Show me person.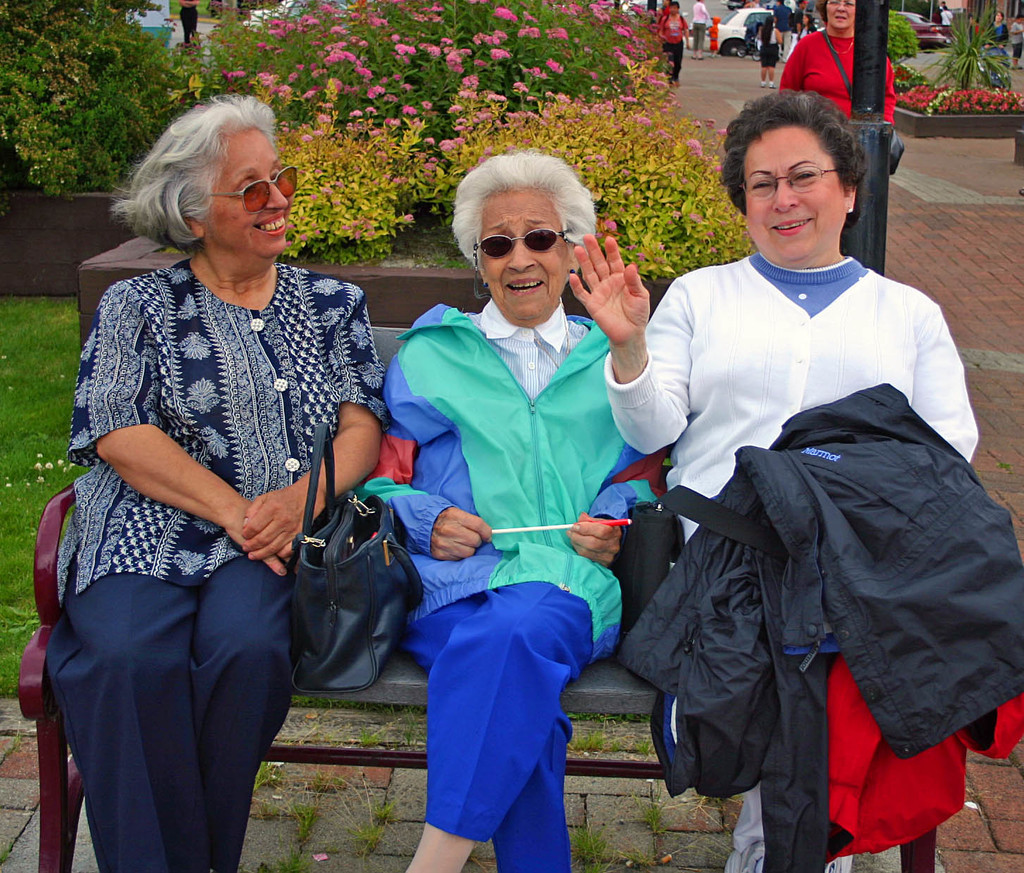
person is here: box(800, 10, 812, 39).
